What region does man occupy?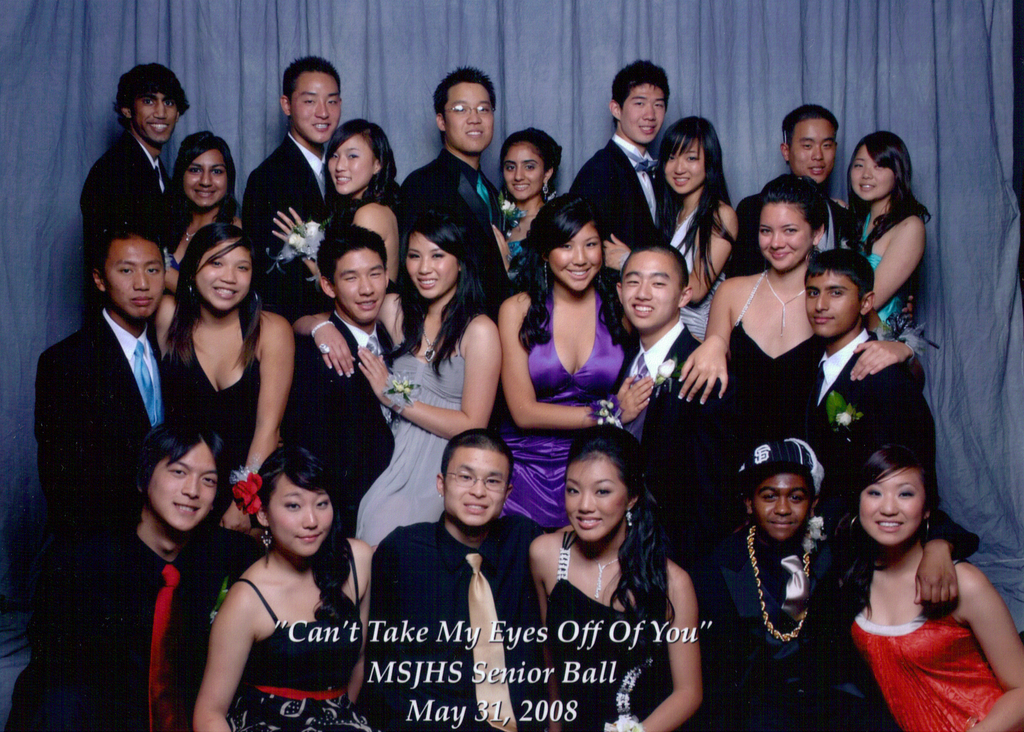
pyautogui.locateOnScreen(688, 441, 984, 731).
